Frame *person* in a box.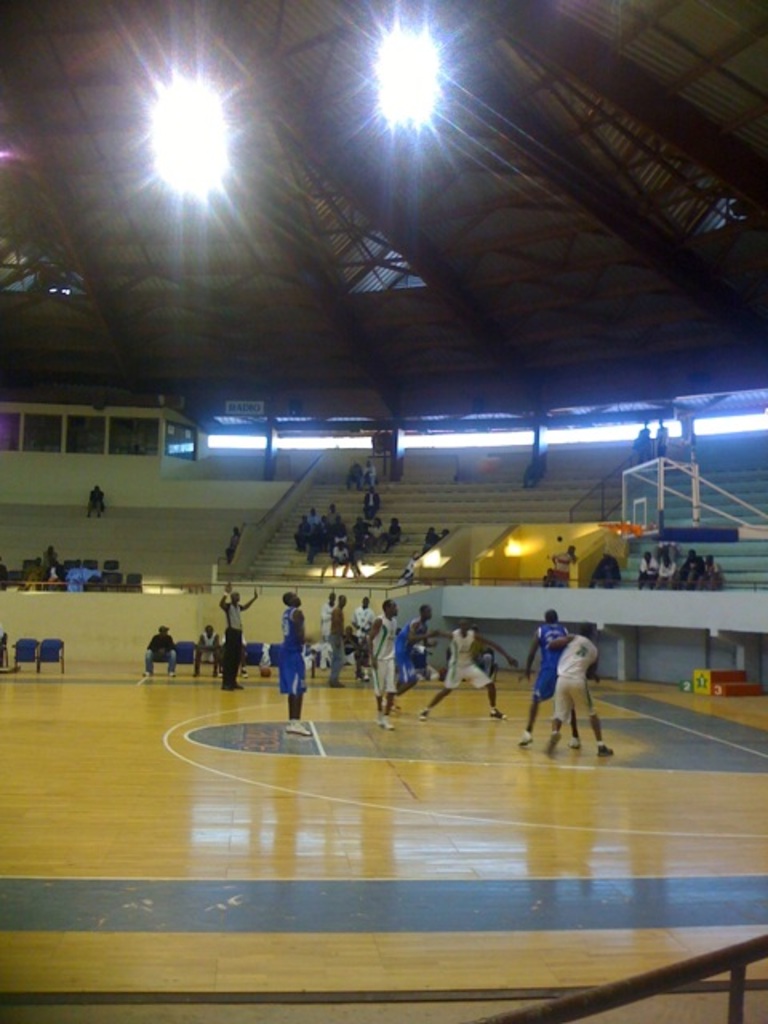
86,483,106,517.
